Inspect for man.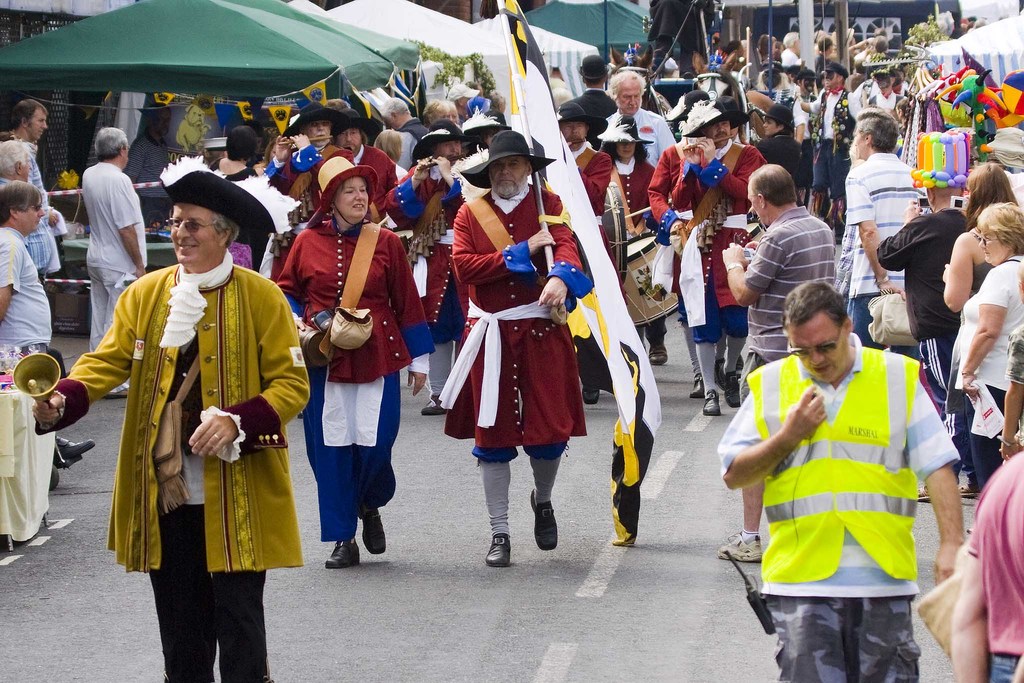
Inspection: BBox(437, 130, 600, 563).
